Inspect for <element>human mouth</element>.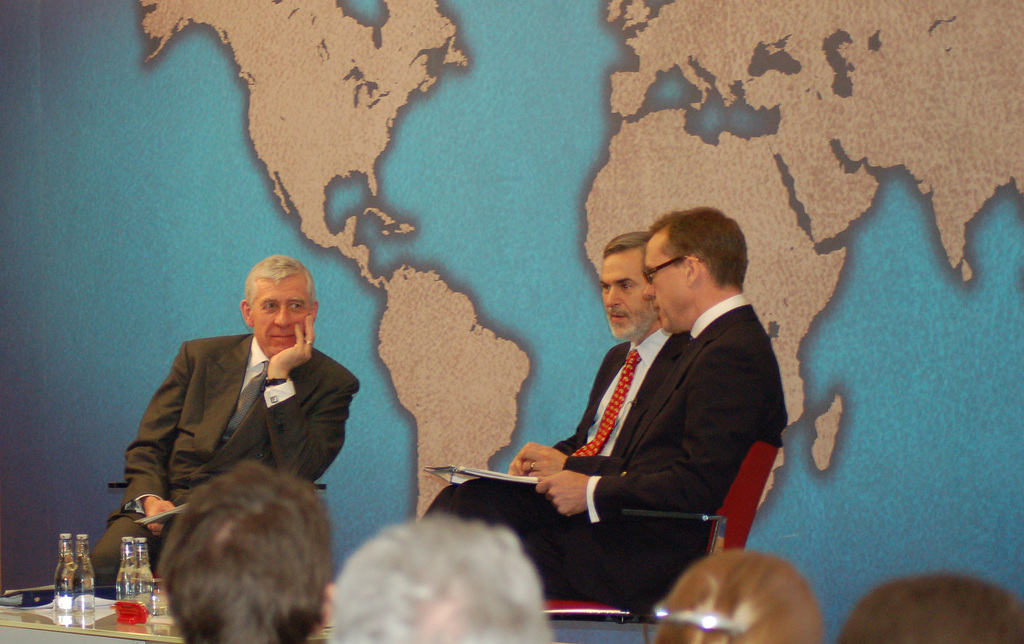
Inspection: detection(270, 333, 295, 342).
